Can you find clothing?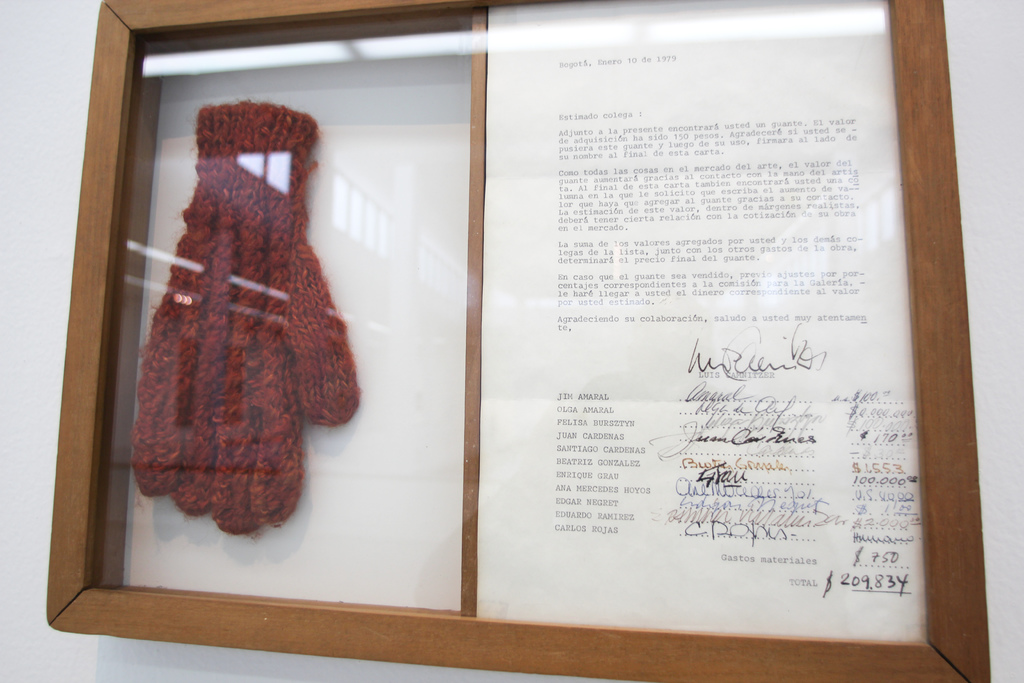
Yes, bounding box: 140/105/382/534.
